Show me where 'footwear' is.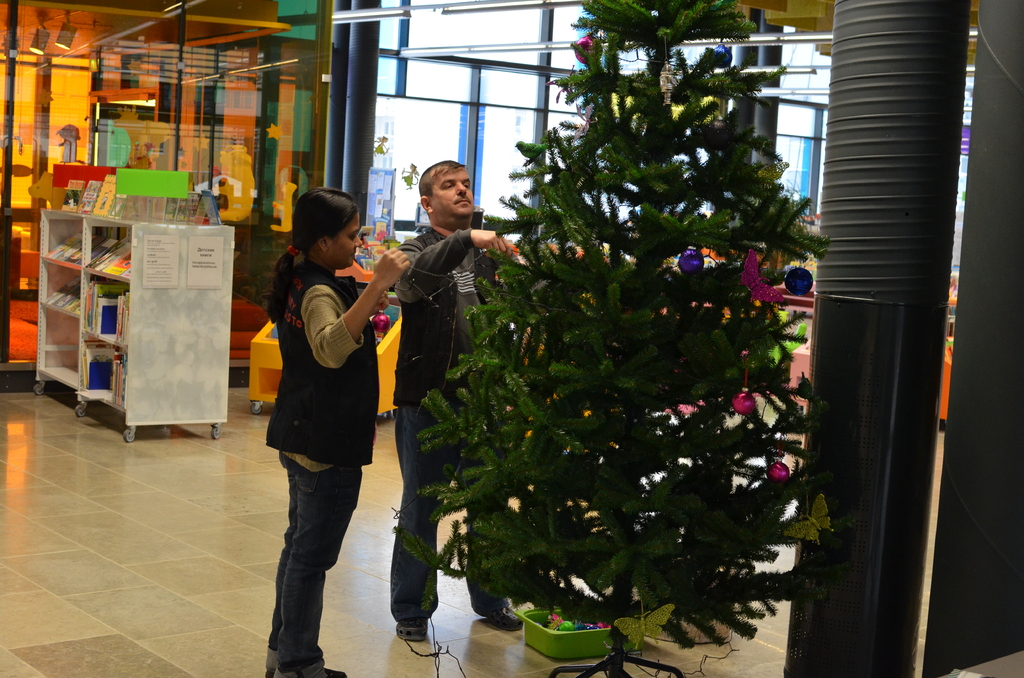
'footwear' is at 476/604/522/629.
